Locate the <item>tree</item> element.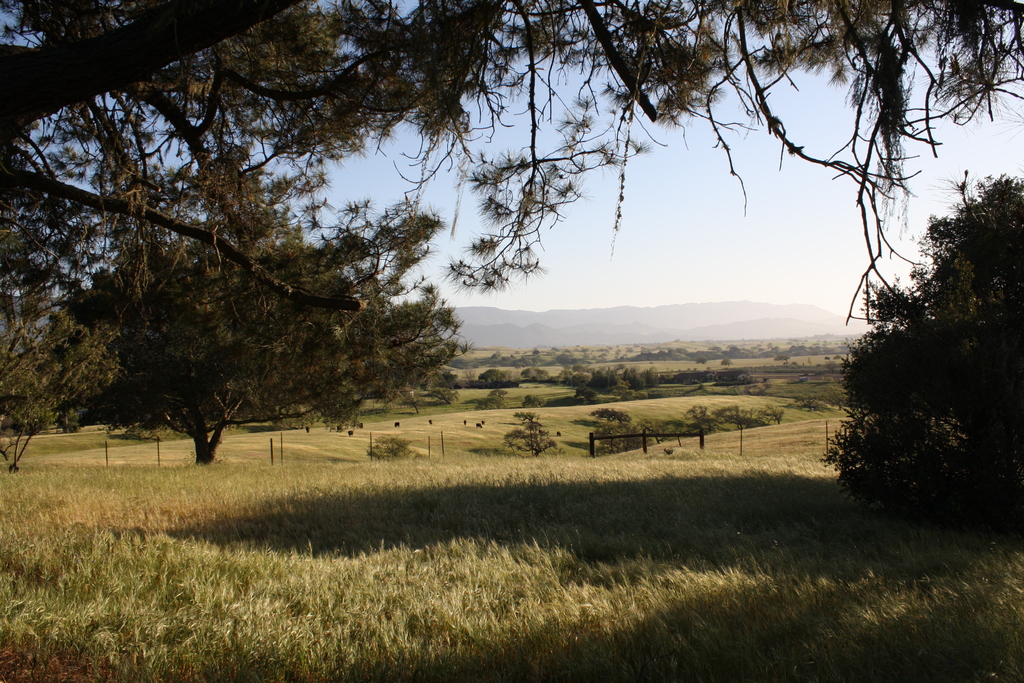
Element bbox: (0, 0, 1023, 332).
